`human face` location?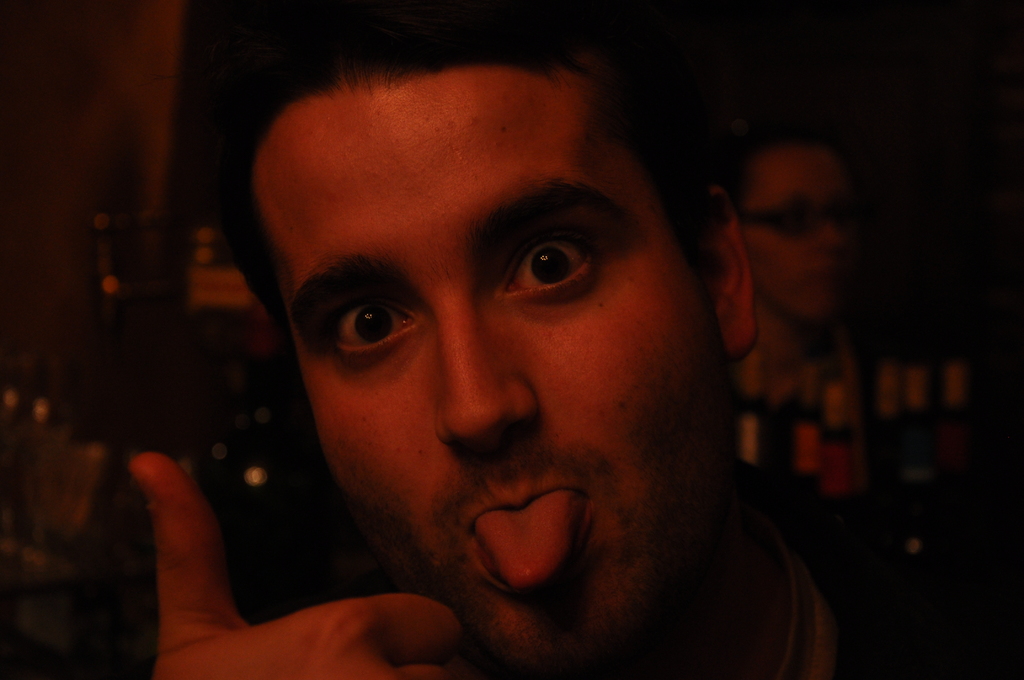
743 145 854 314
